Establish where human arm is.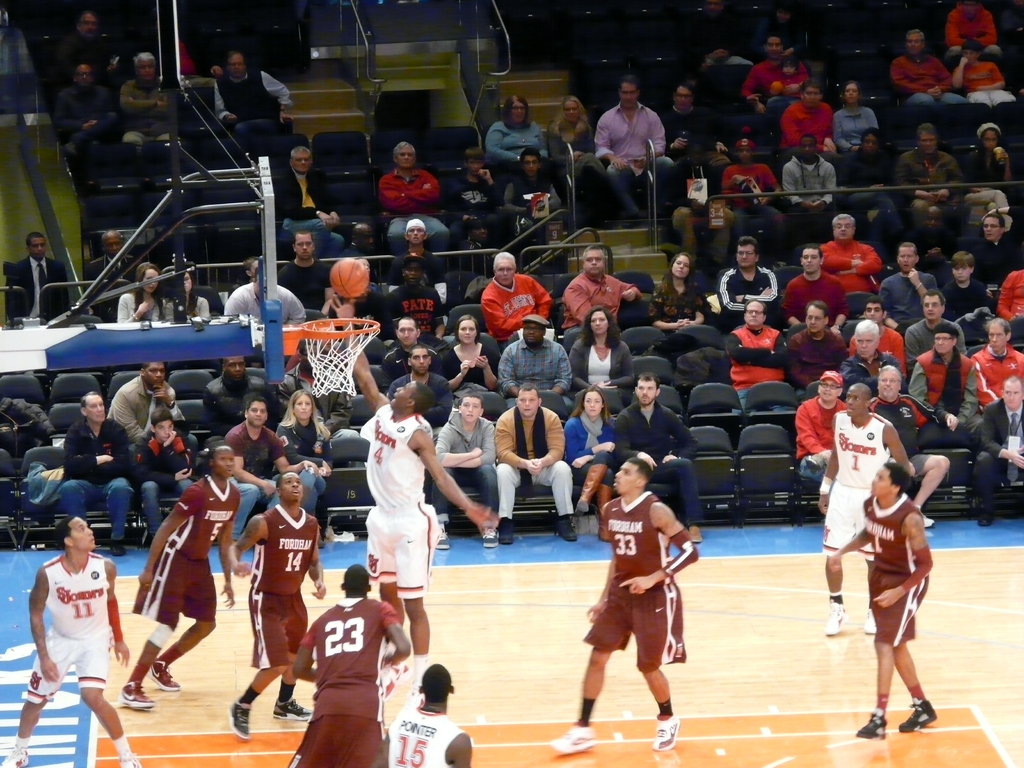
Established at 620, 502, 695, 598.
